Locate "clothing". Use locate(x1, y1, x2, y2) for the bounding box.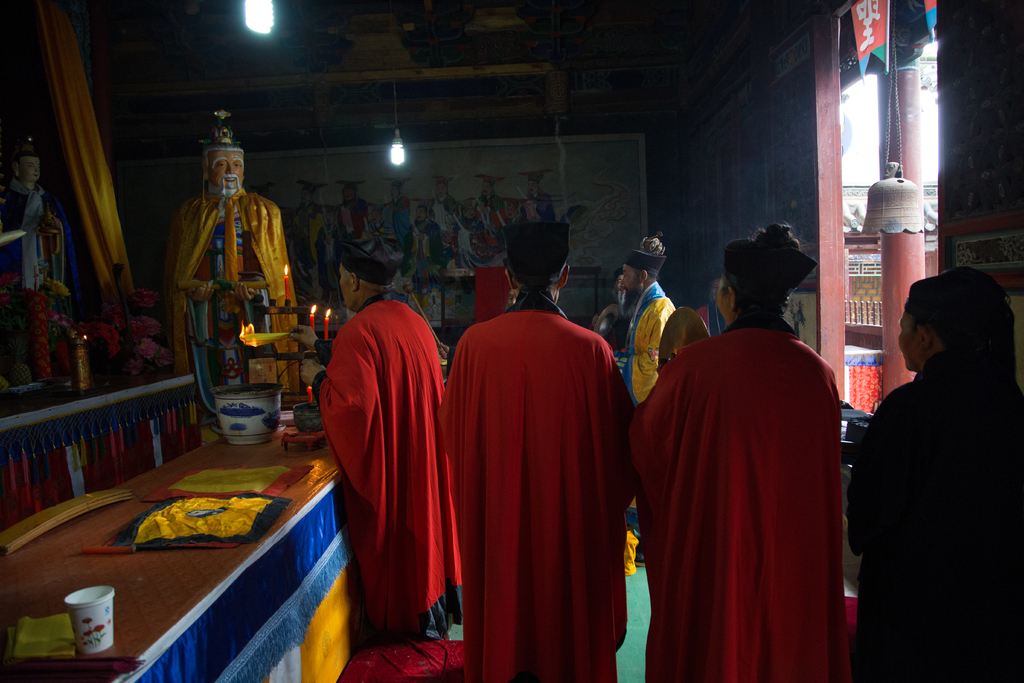
locate(430, 290, 637, 682).
